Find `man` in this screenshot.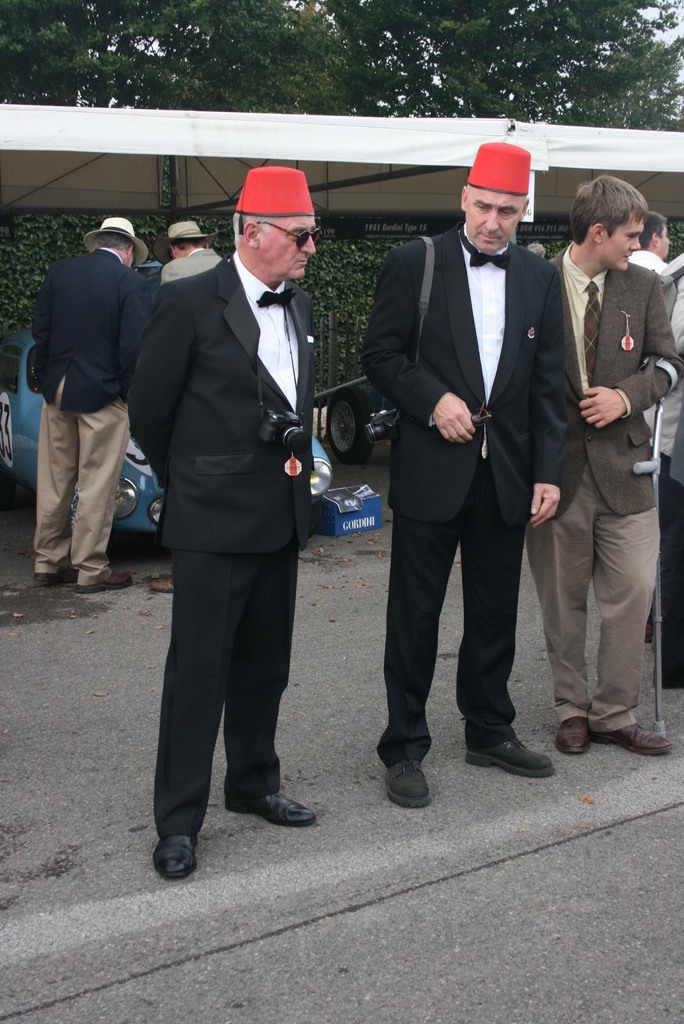
The bounding box for `man` is 526/172/683/758.
